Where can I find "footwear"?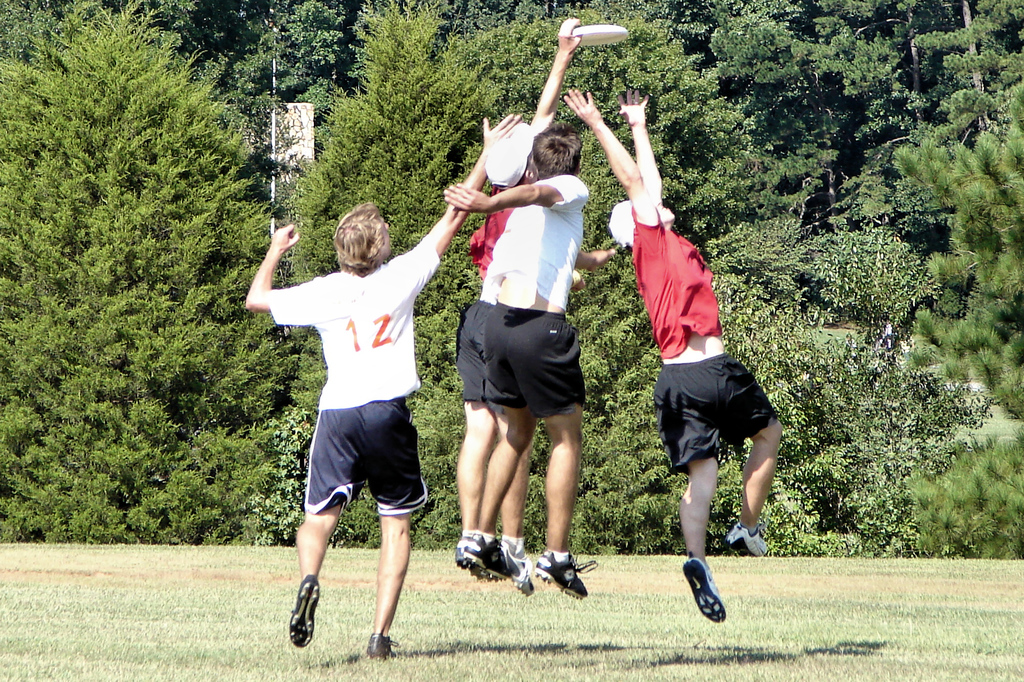
You can find it at bbox=(514, 558, 532, 589).
